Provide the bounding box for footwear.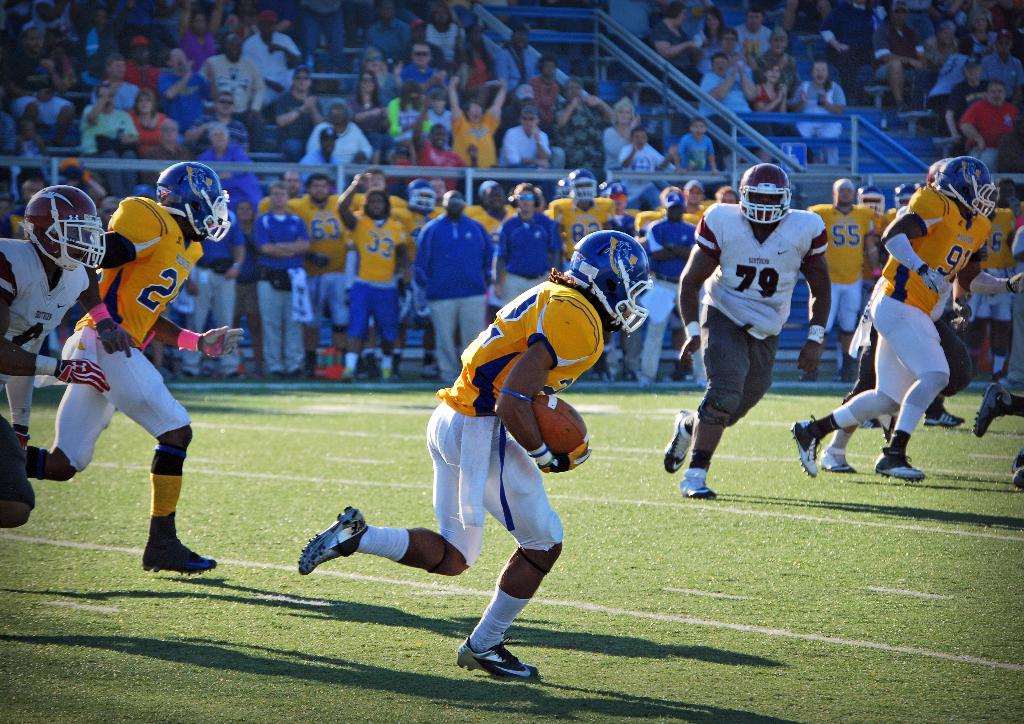
select_region(874, 457, 926, 481).
